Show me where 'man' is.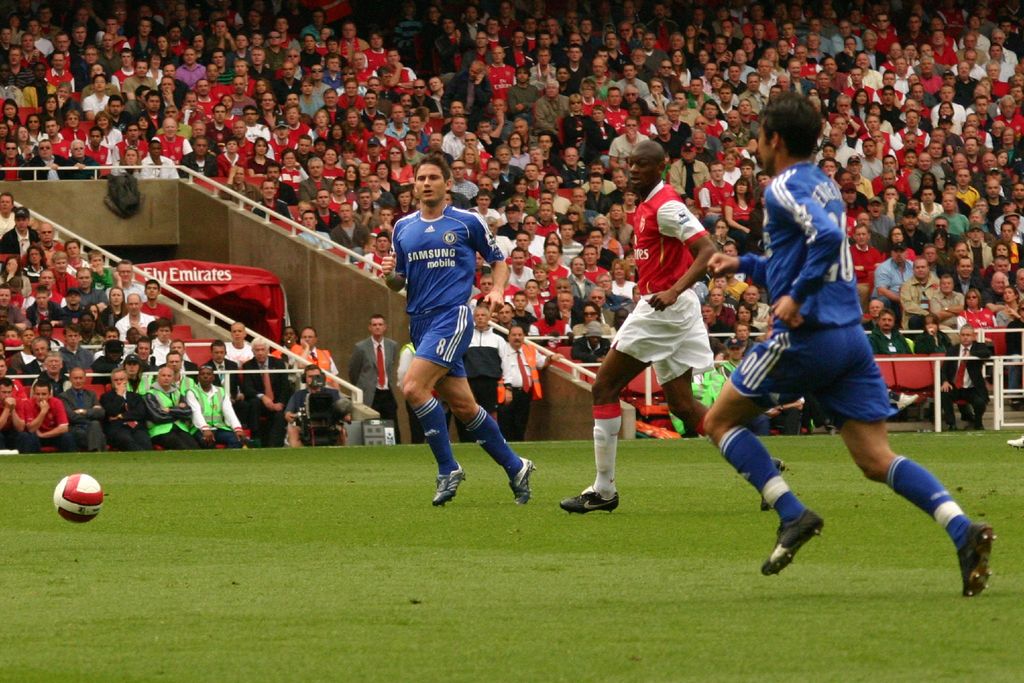
'man' is at bbox=(0, 60, 22, 114).
